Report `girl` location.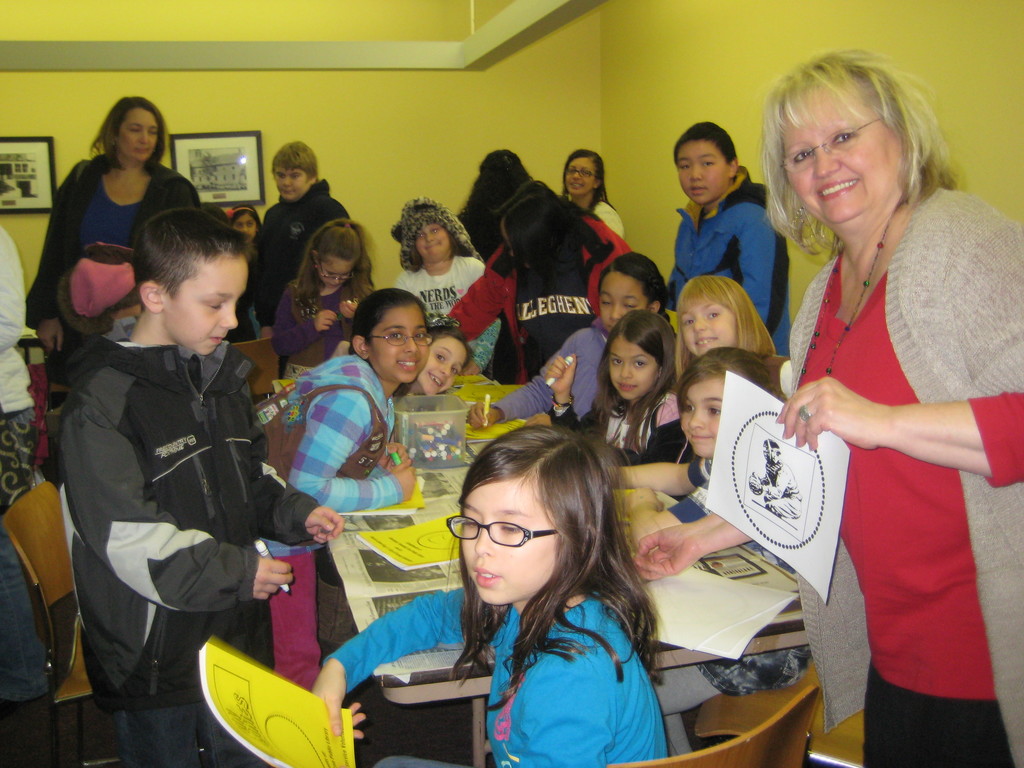
Report: [563, 150, 625, 238].
